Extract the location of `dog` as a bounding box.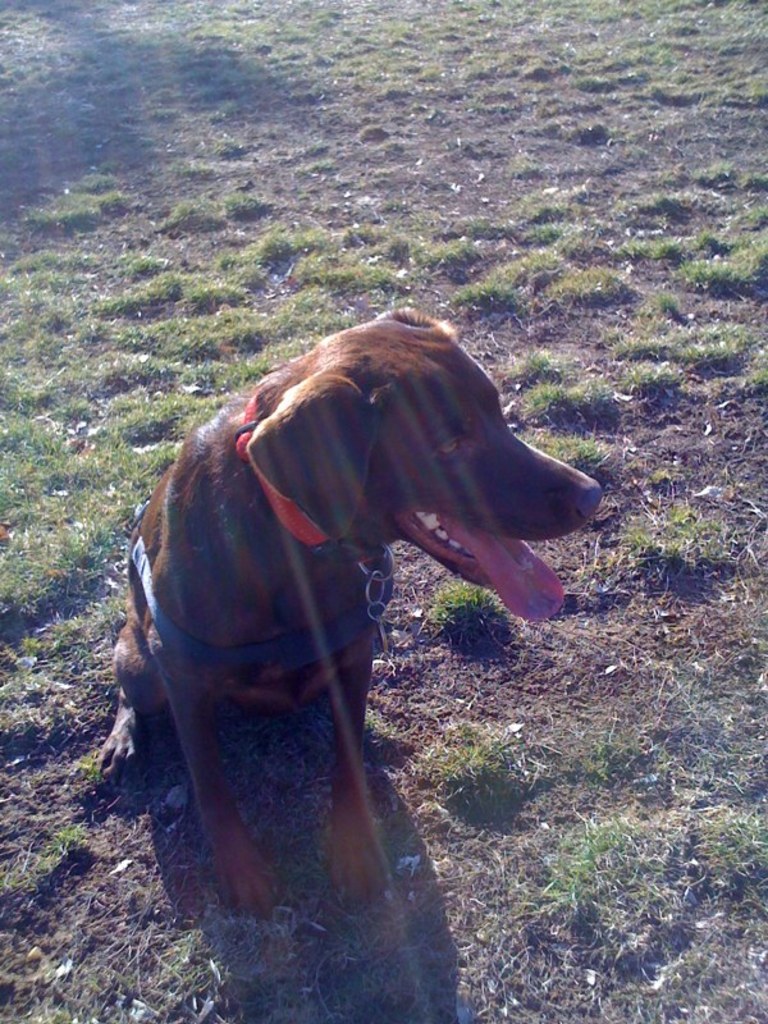
select_region(87, 303, 605, 920).
